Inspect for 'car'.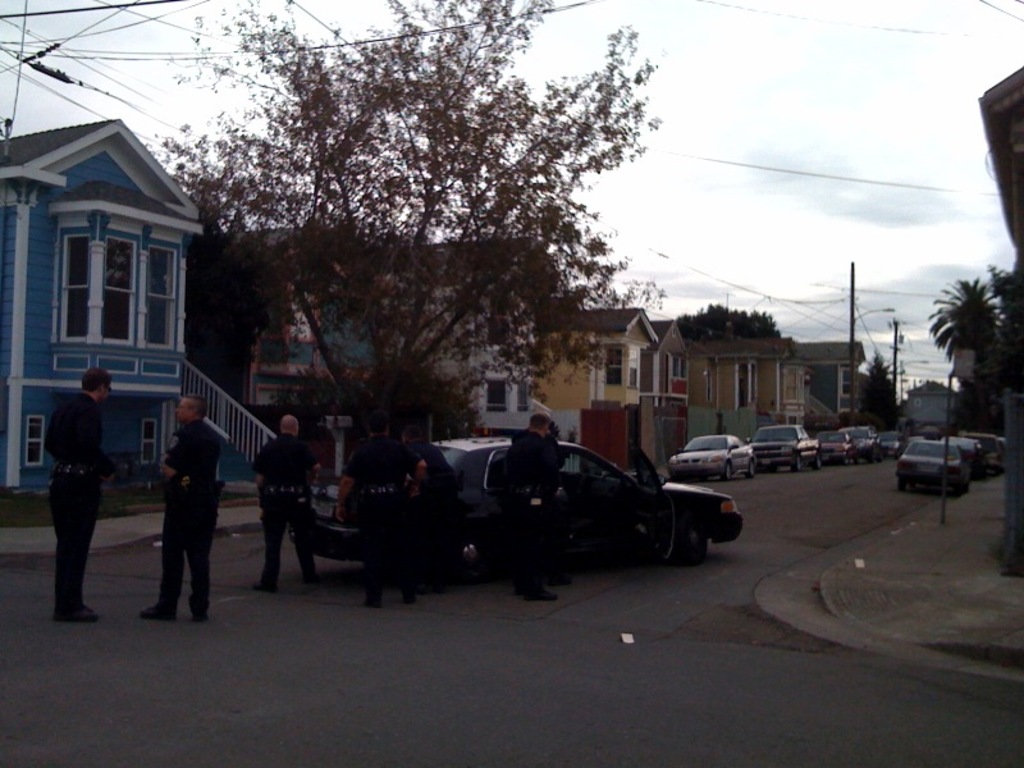
Inspection: left=657, top=430, right=758, bottom=479.
